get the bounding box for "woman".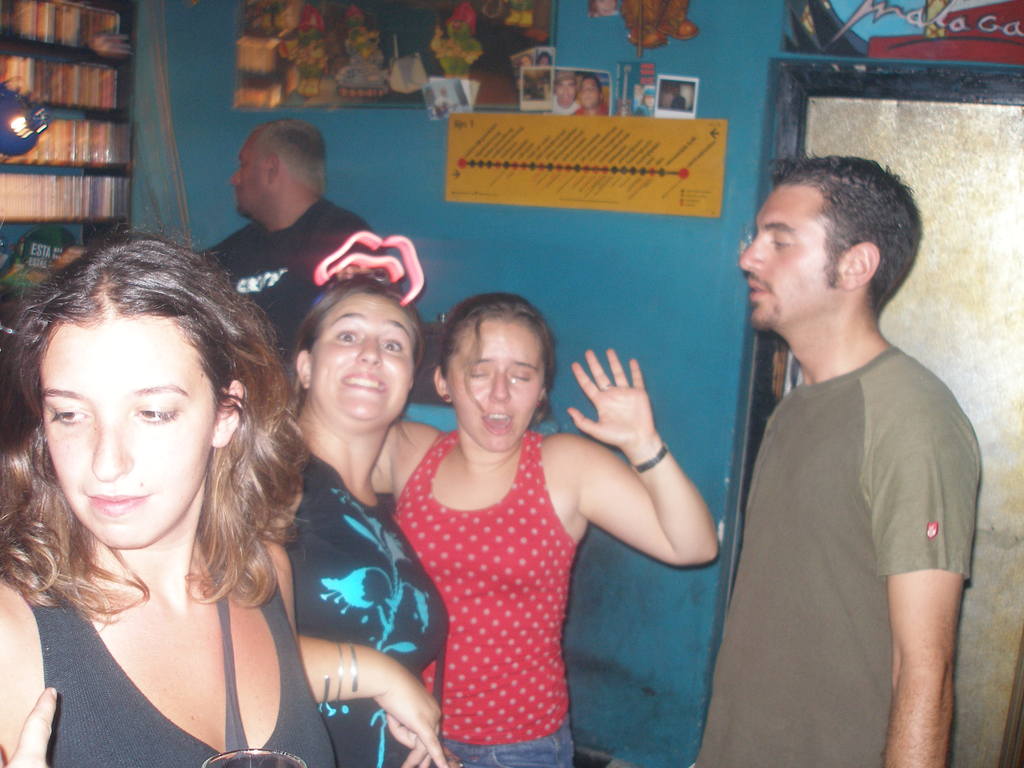
bbox(259, 274, 457, 767).
